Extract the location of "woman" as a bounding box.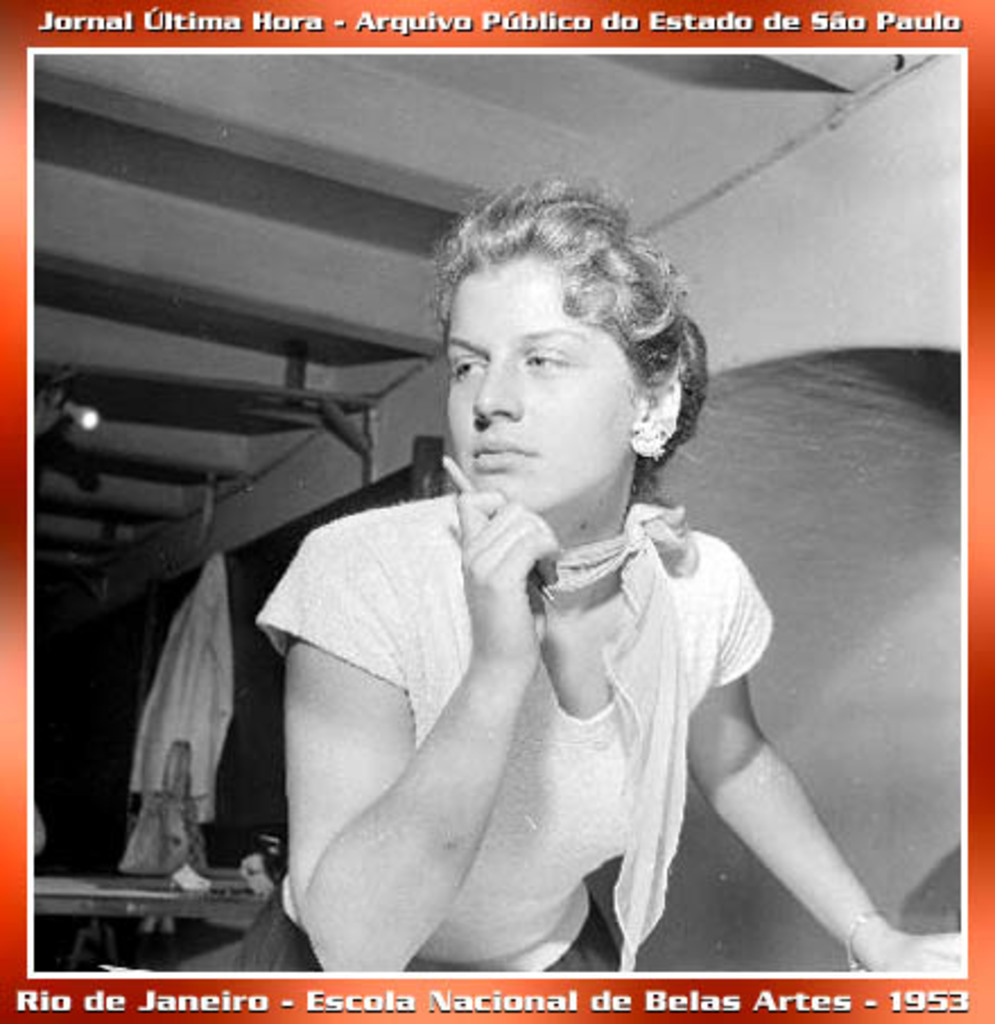
[x1=242, y1=181, x2=846, y2=995].
